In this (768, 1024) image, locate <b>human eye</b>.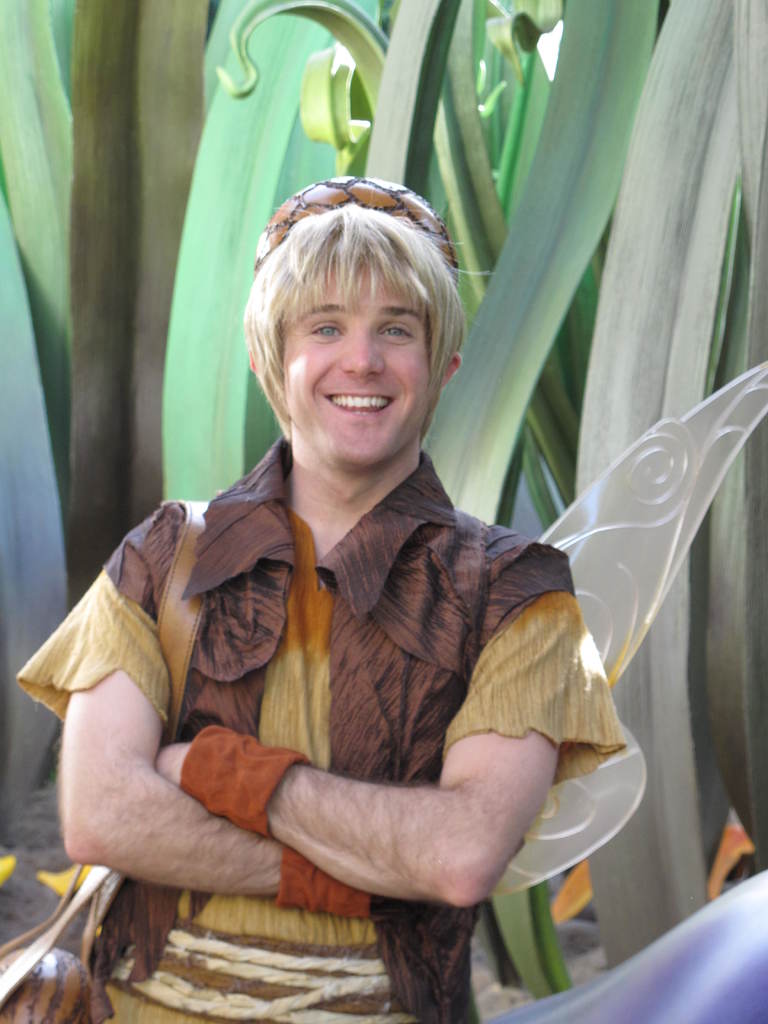
Bounding box: rect(380, 317, 415, 345).
